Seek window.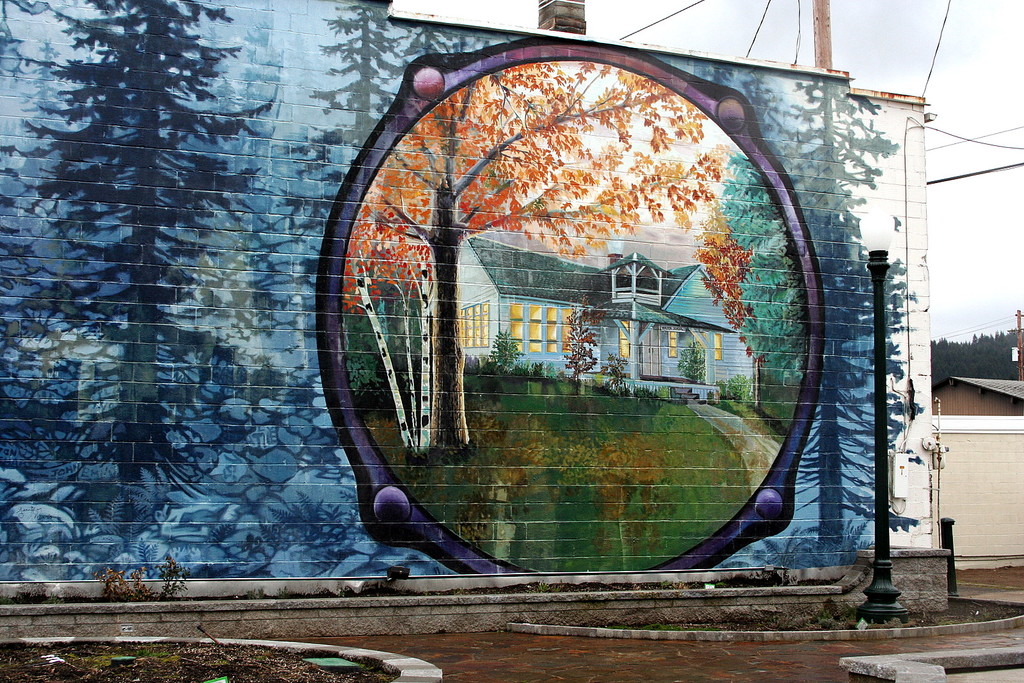
712, 329, 726, 362.
